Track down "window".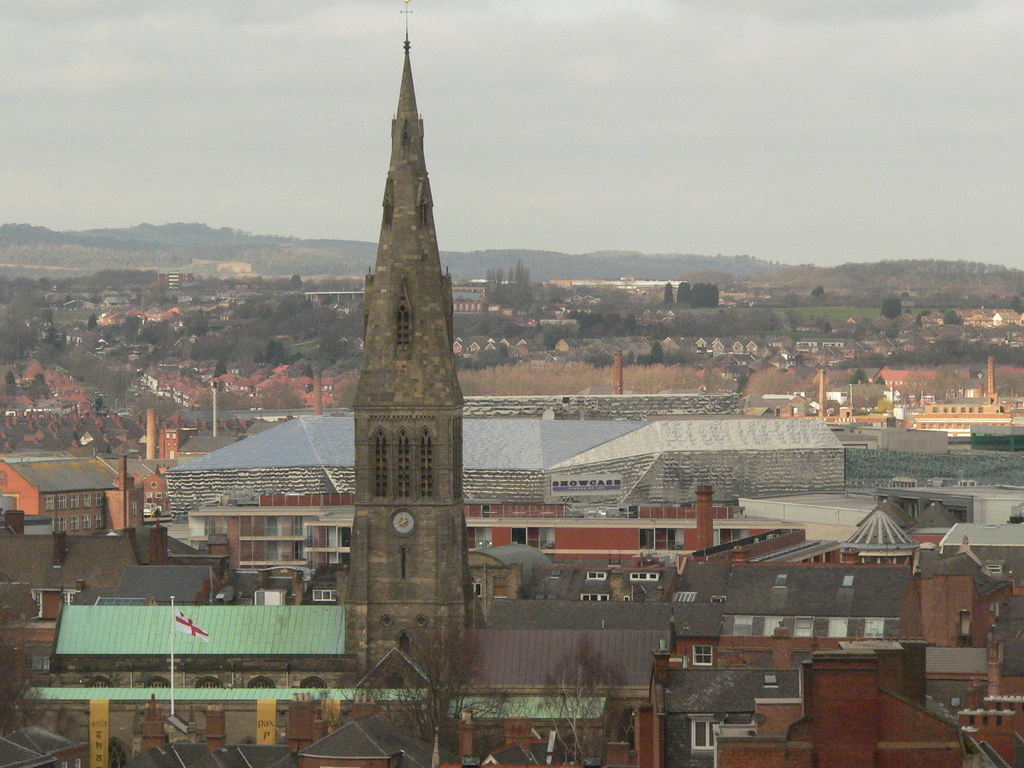
Tracked to <region>145, 676, 169, 687</region>.
